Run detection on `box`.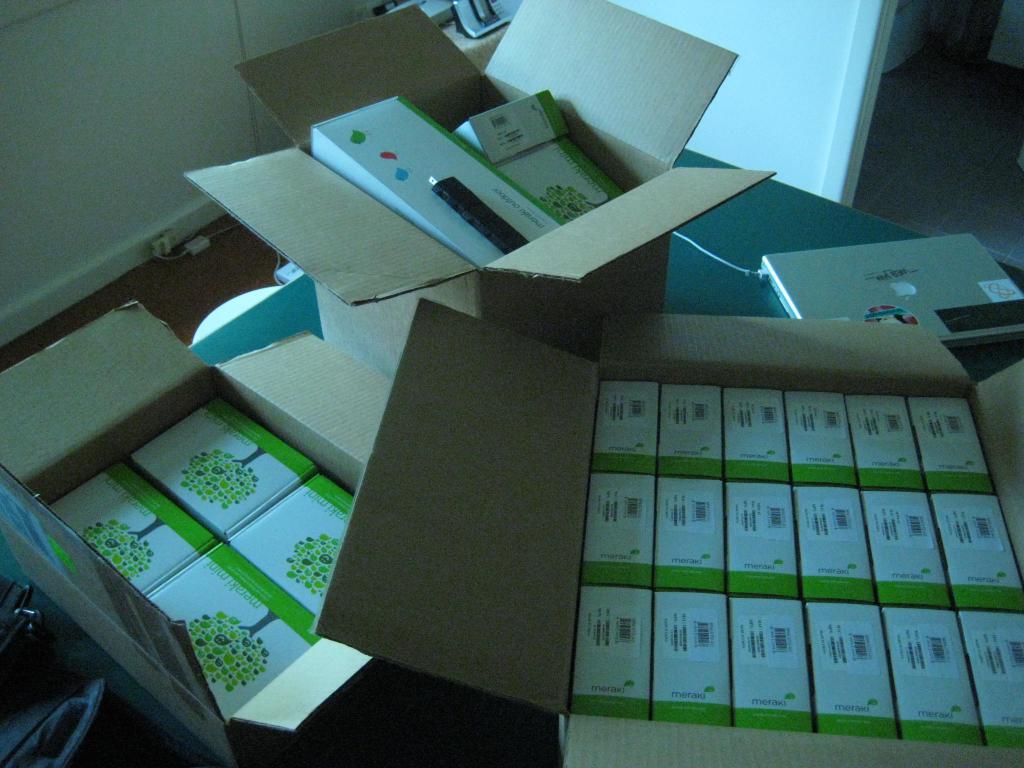
Result: <region>498, 138, 622, 225</region>.
